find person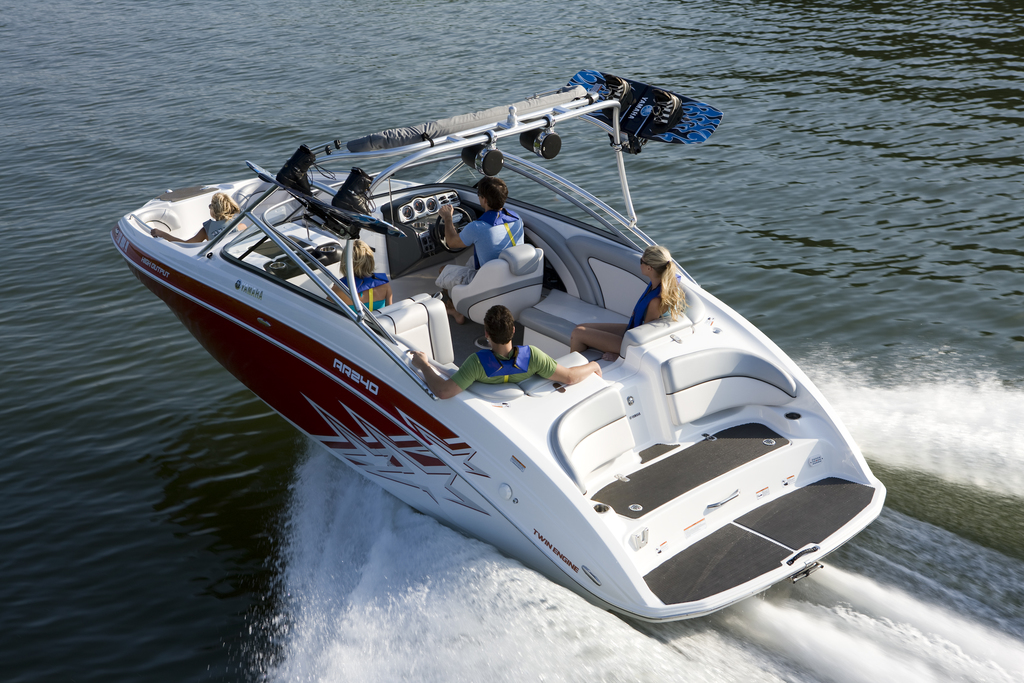
l=152, t=189, r=248, b=249
